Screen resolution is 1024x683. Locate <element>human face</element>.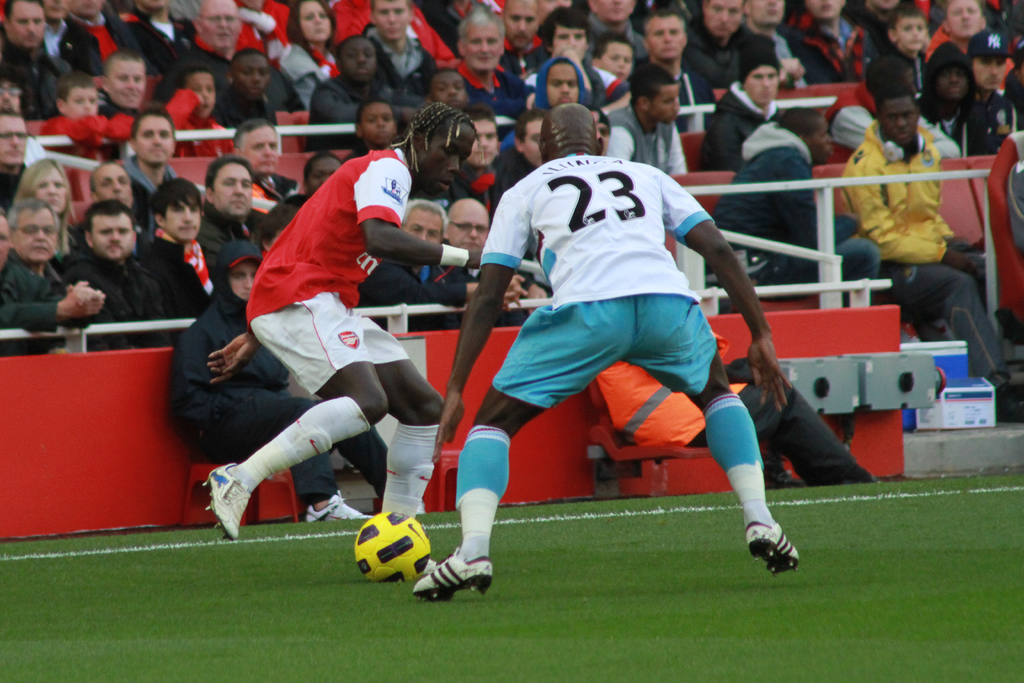
box=[449, 202, 489, 249].
